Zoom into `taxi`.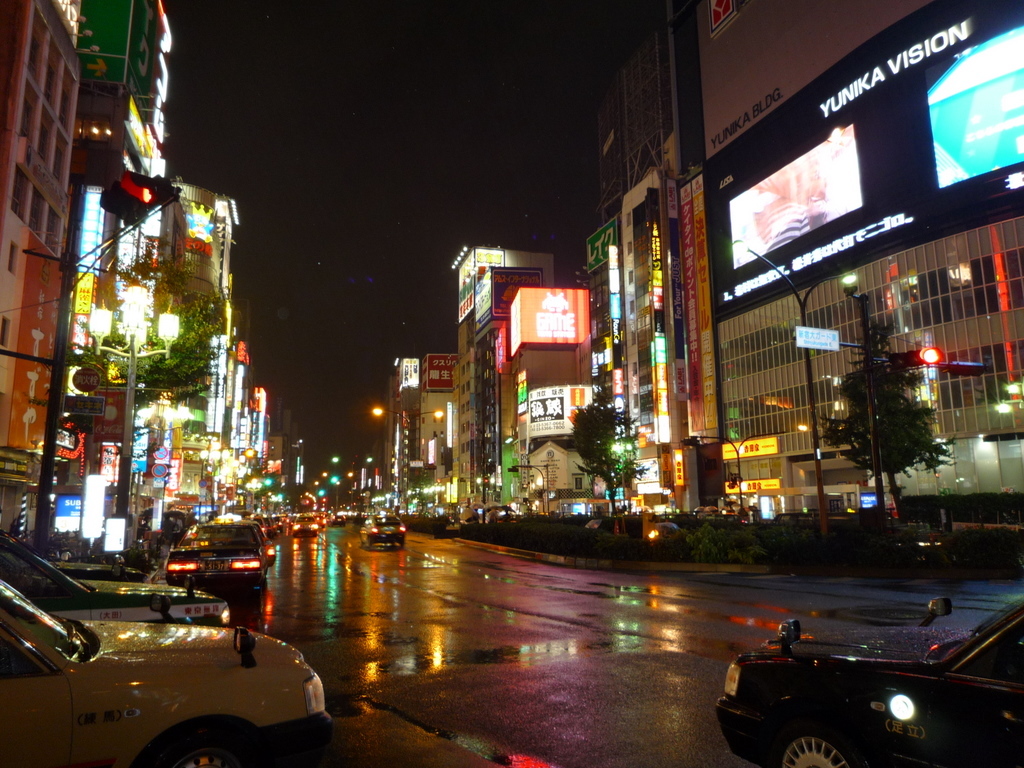
Zoom target: BBox(164, 509, 280, 595).
